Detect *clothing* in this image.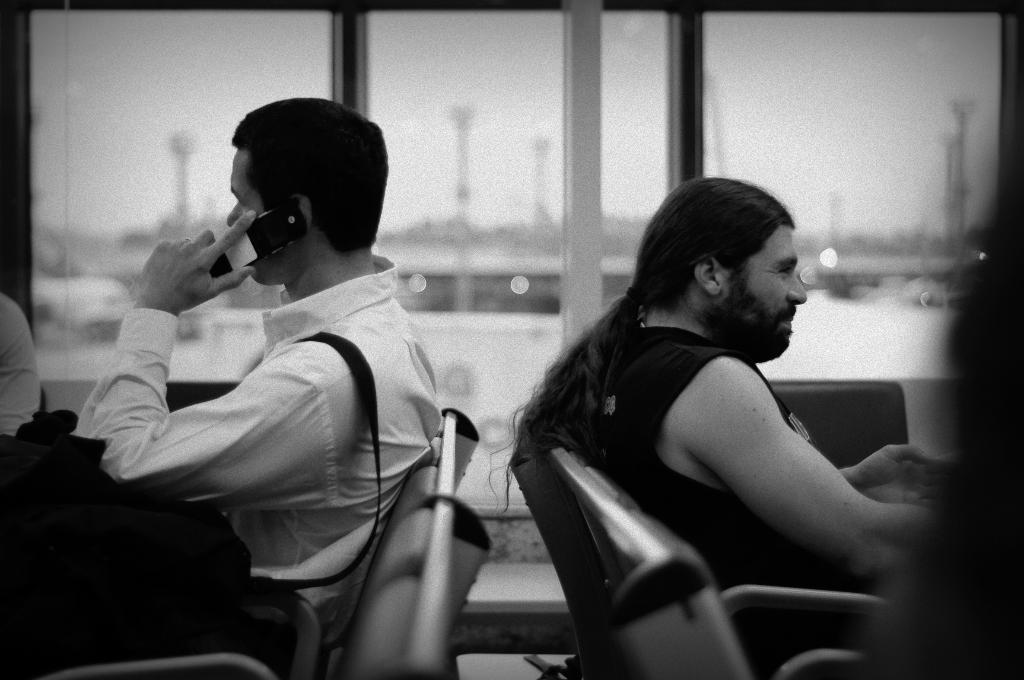
Detection: Rect(68, 236, 479, 679).
